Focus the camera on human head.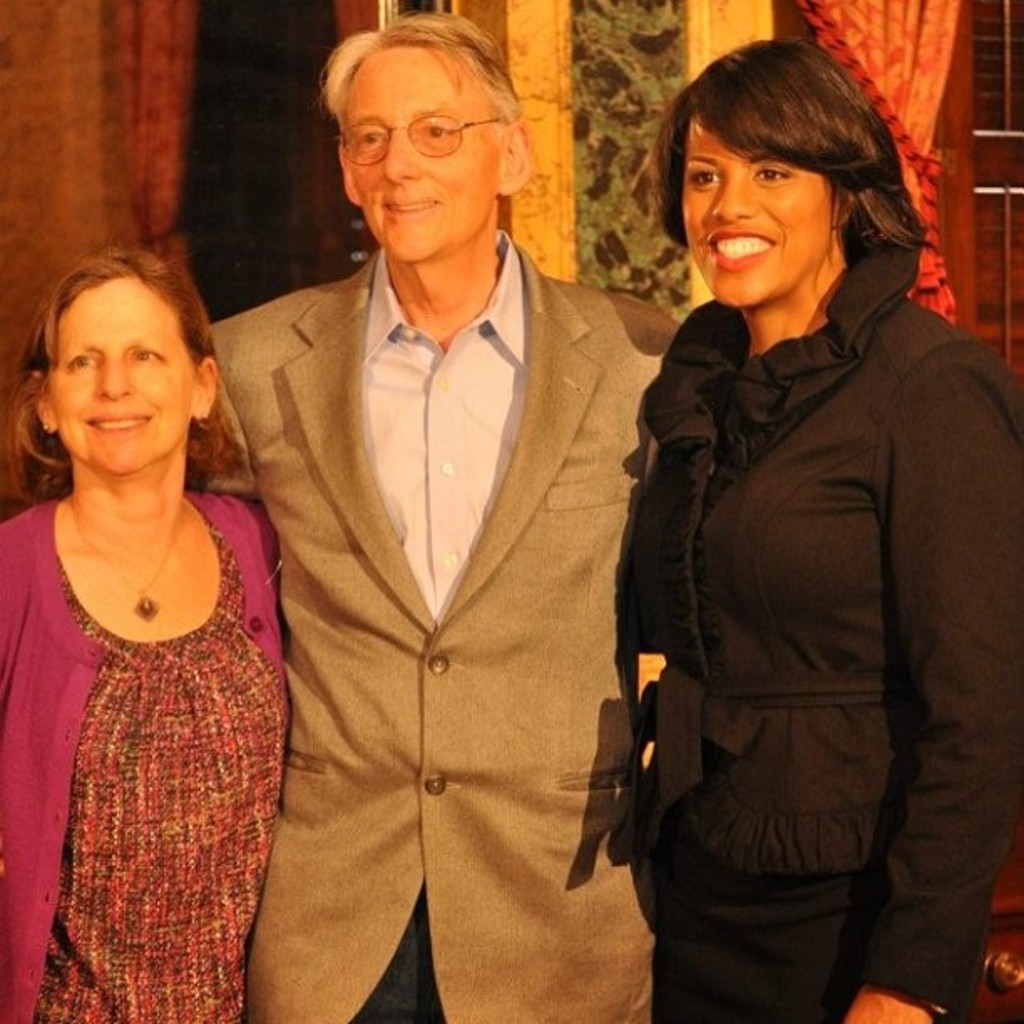
Focus region: left=328, top=10, right=537, bottom=263.
